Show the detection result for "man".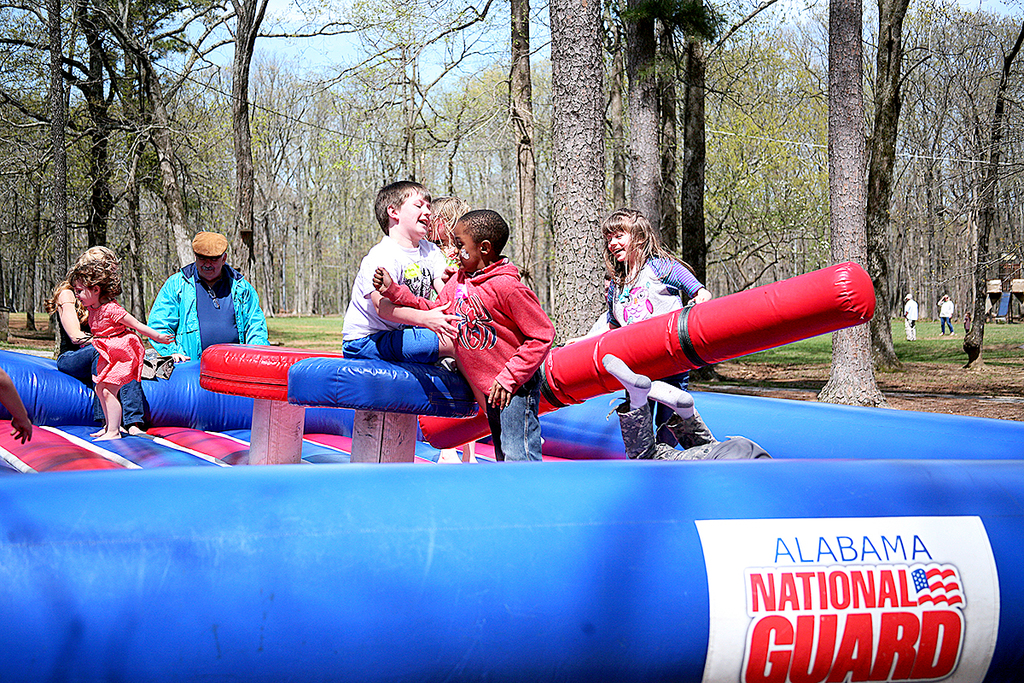
rect(134, 236, 266, 365).
